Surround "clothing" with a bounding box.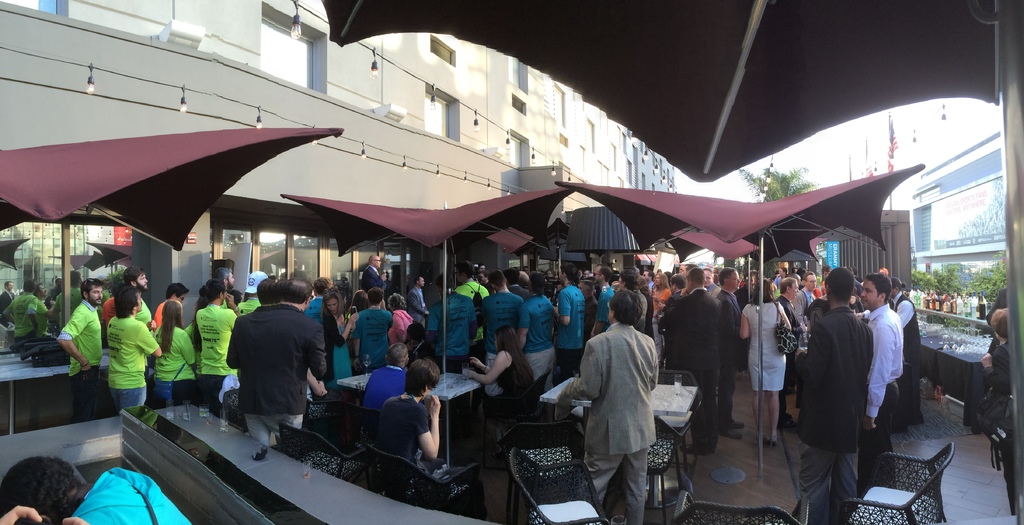
(left=405, top=286, right=428, bottom=327).
